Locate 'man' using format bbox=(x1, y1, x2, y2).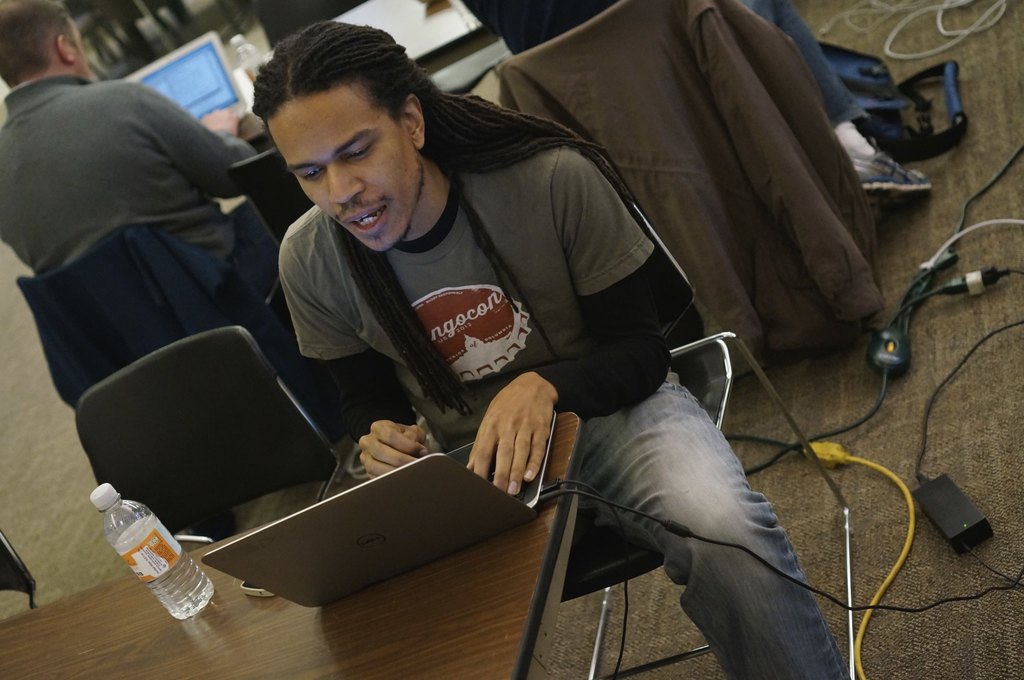
bbox=(178, 19, 840, 644).
